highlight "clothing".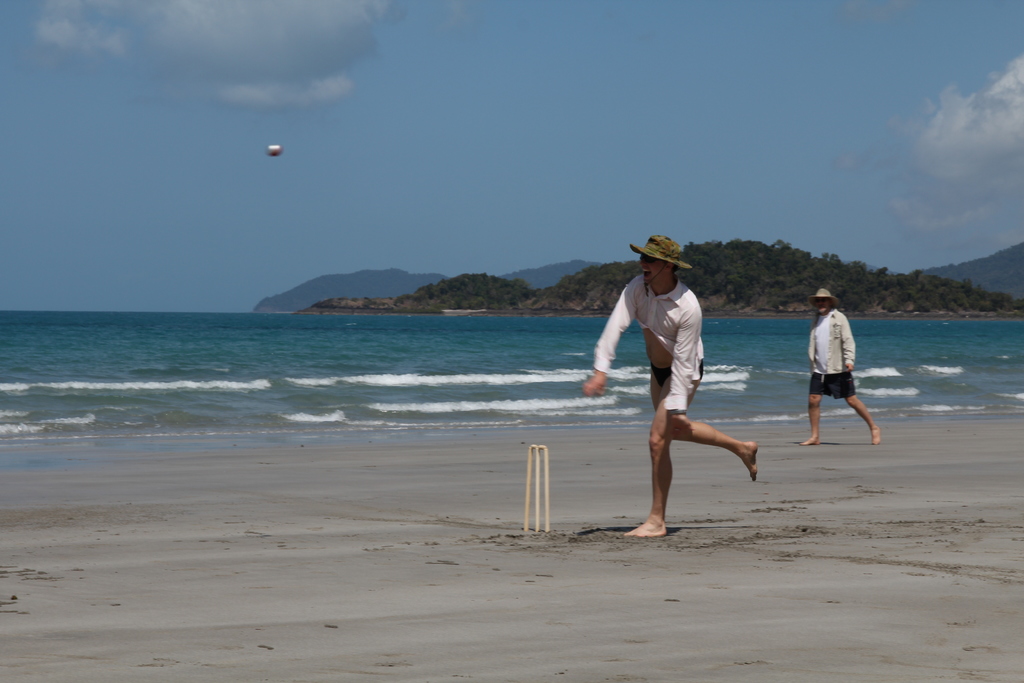
Highlighted region: l=591, t=273, r=703, b=415.
